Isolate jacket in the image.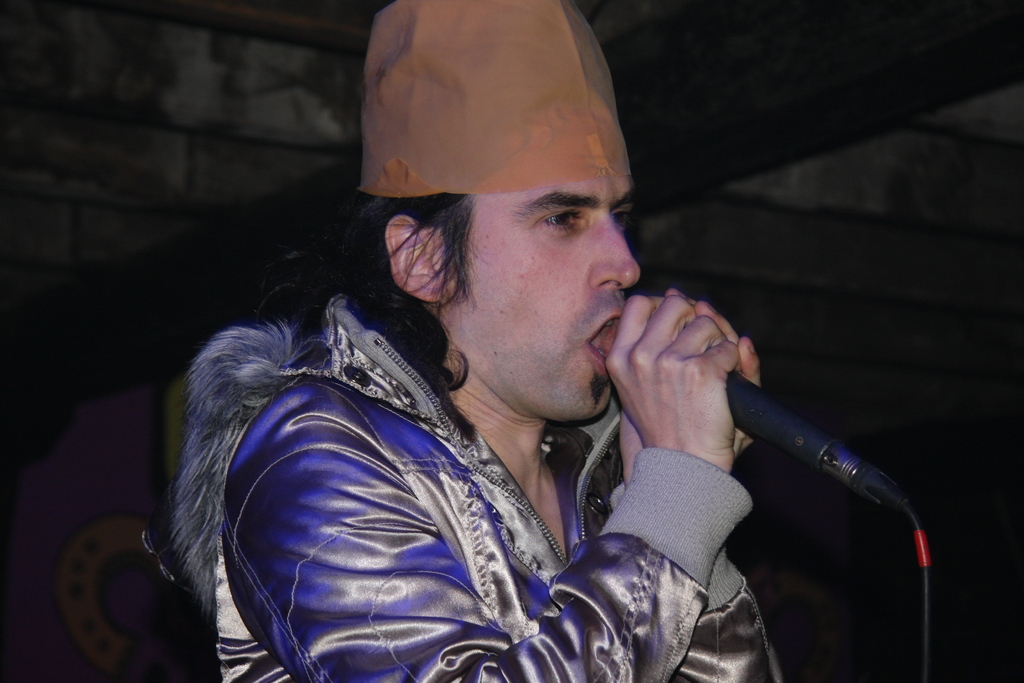
Isolated region: x1=143, y1=182, x2=799, y2=682.
